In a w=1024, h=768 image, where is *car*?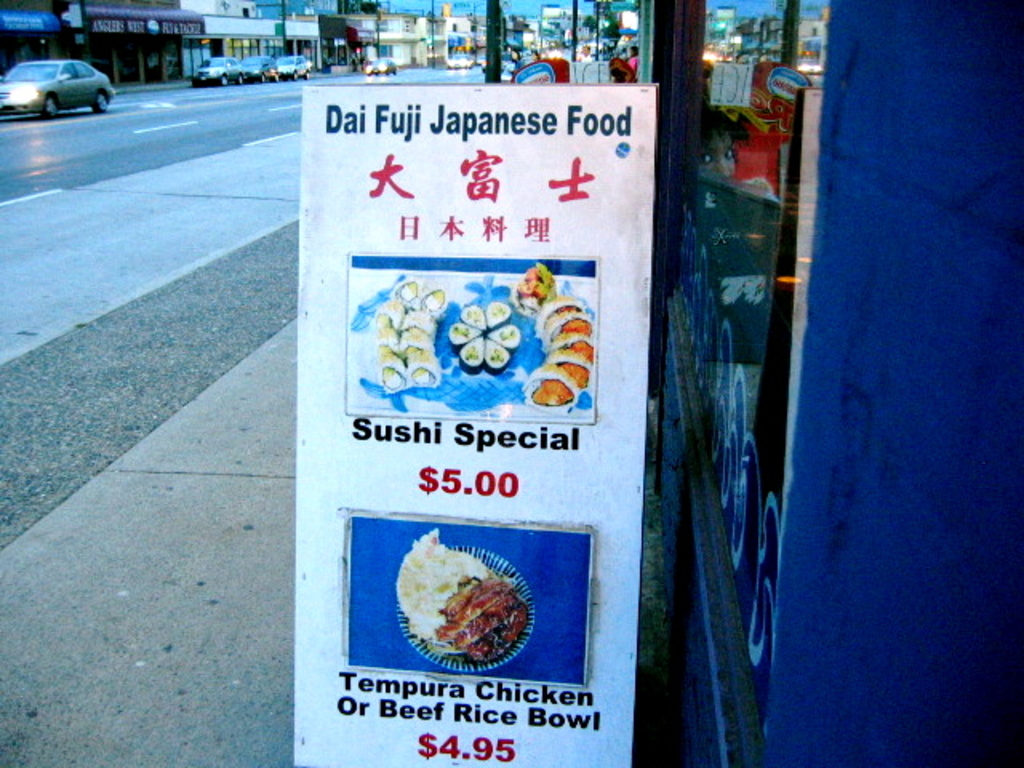
[x1=0, y1=54, x2=117, y2=118].
